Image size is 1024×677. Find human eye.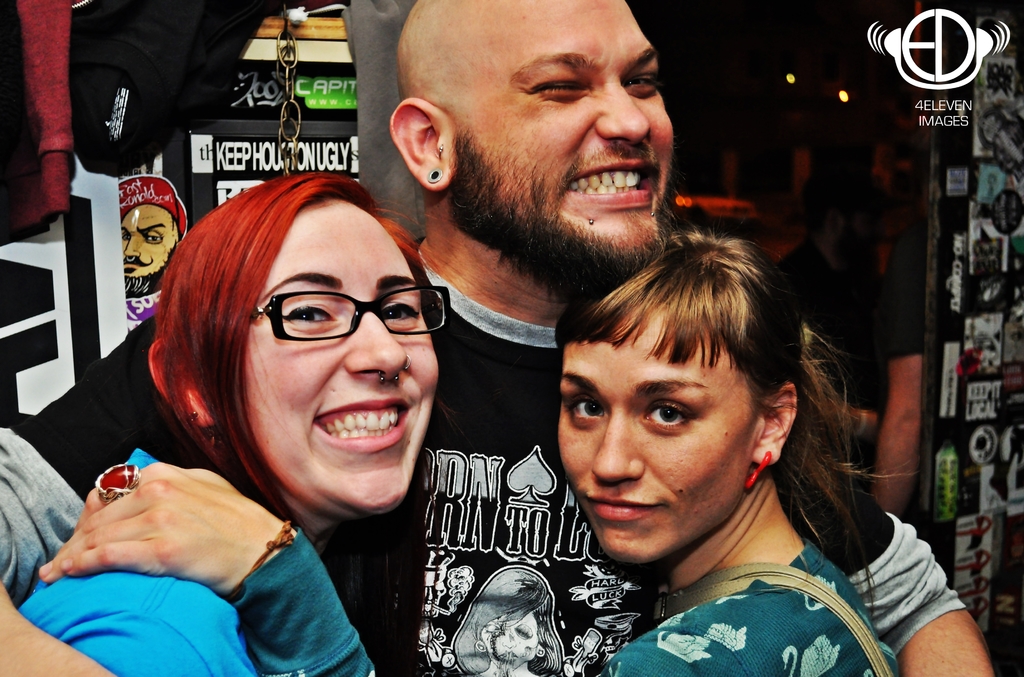
(284,297,334,330).
